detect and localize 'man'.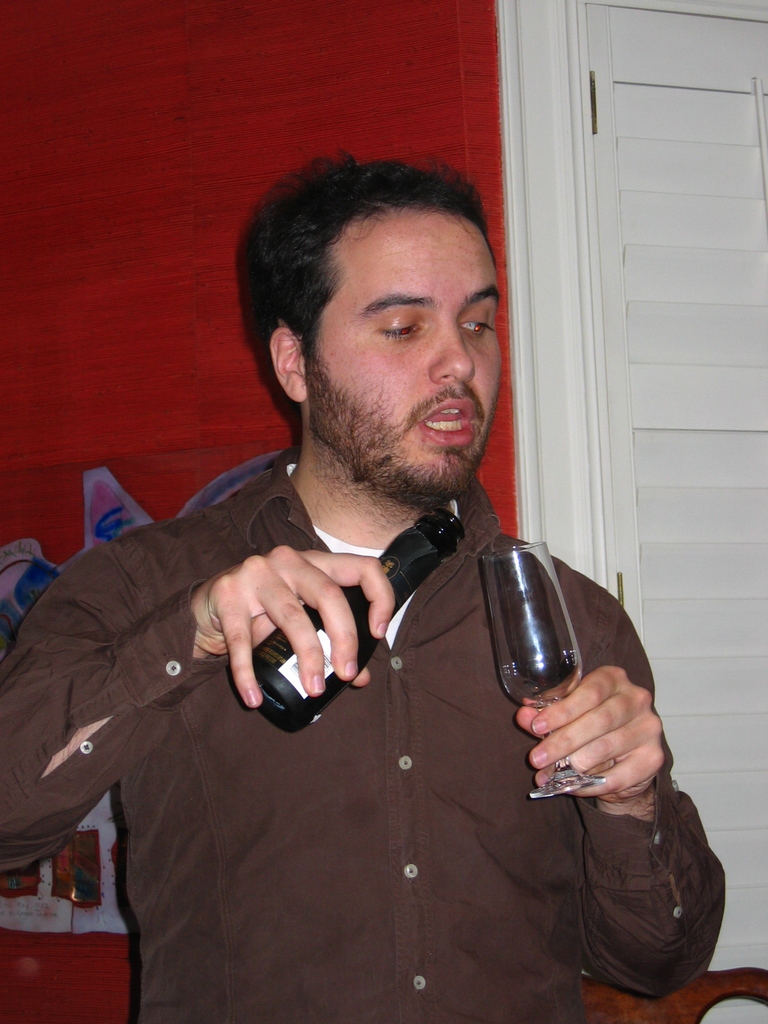
Localized at bbox=(60, 150, 676, 977).
